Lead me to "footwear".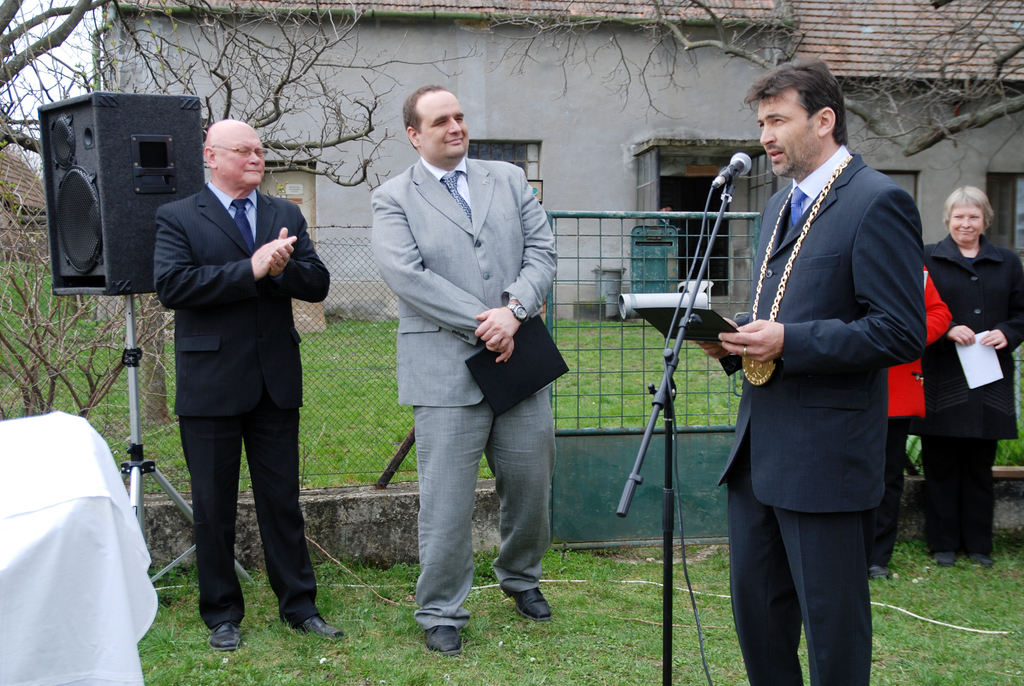
Lead to rect(525, 584, 557, 618).
